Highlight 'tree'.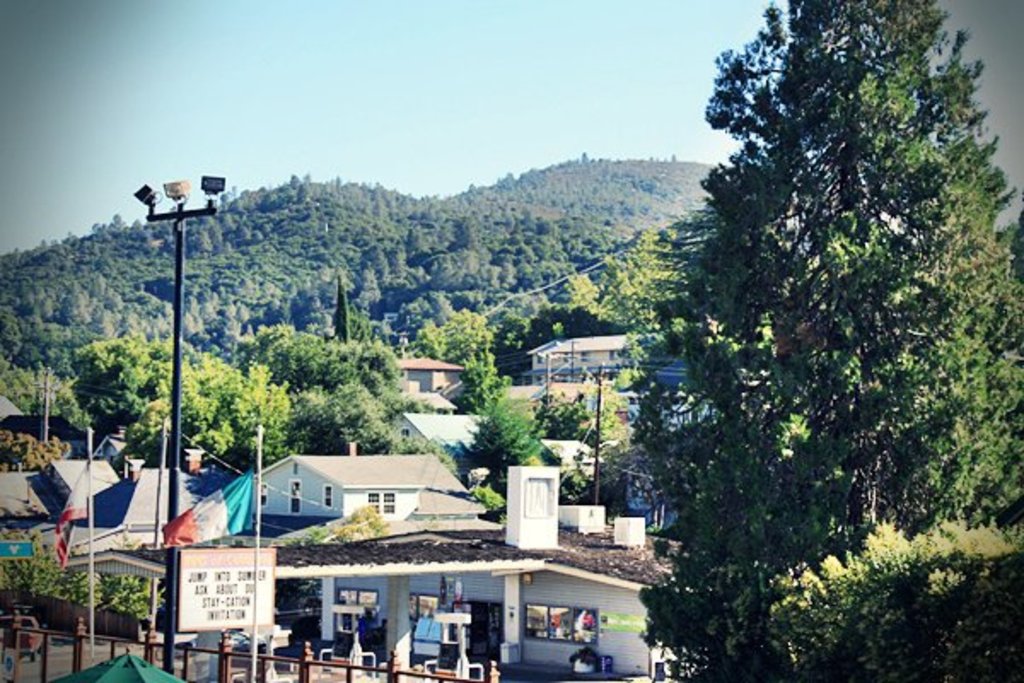
Highlighted region: box(625, 5, 995, 642).
